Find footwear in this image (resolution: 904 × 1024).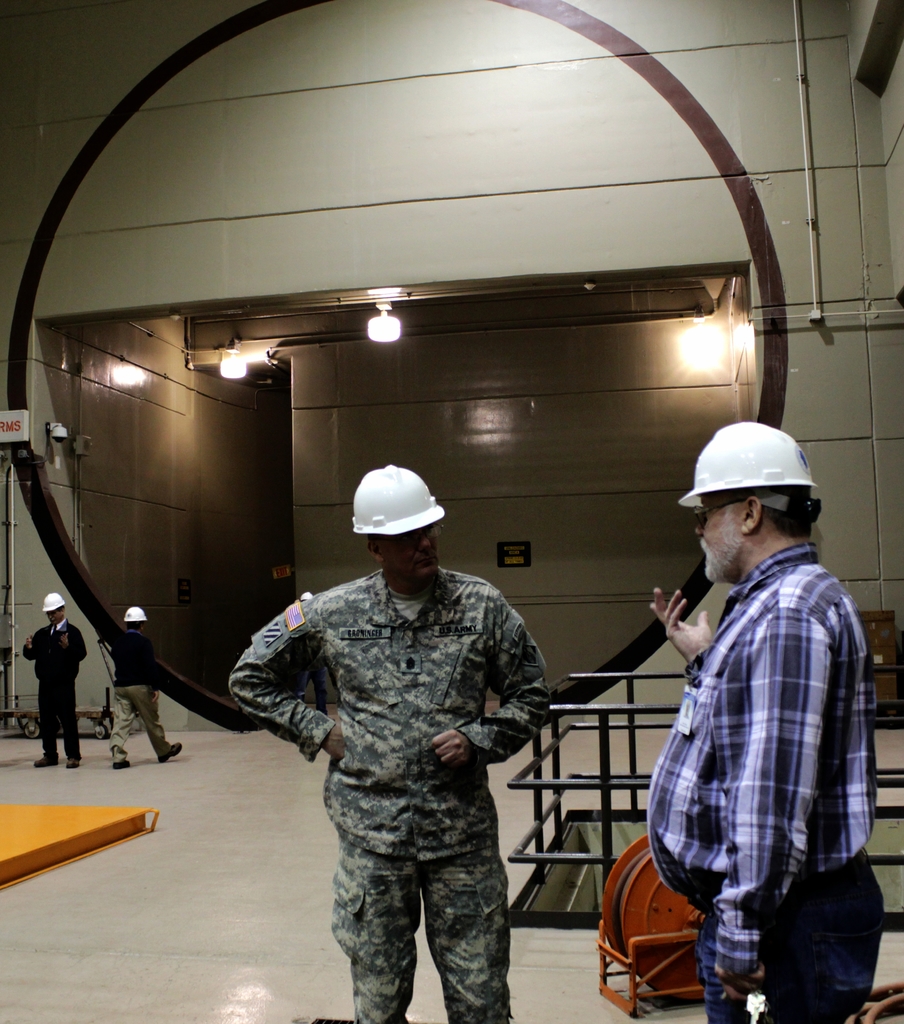
bbox=(113, 755, 131, 771).
